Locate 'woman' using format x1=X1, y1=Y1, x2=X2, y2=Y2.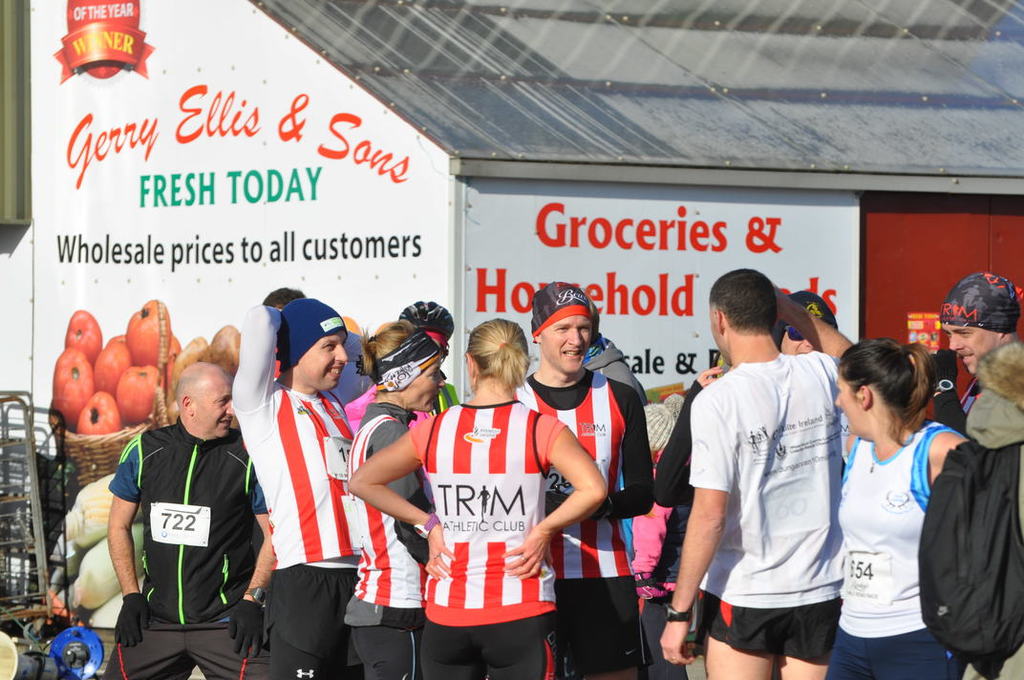
x1=826, y1=337, x2=978, y2=679.
